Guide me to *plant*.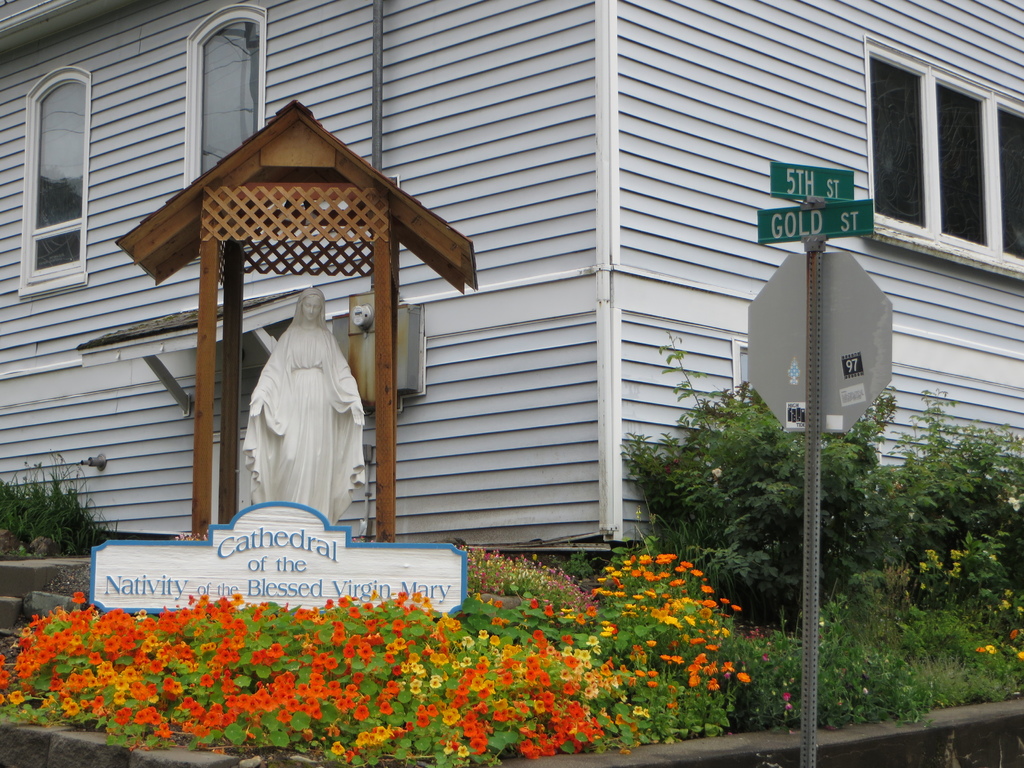
Guidance: Rect(8, 461, 99, 576).
